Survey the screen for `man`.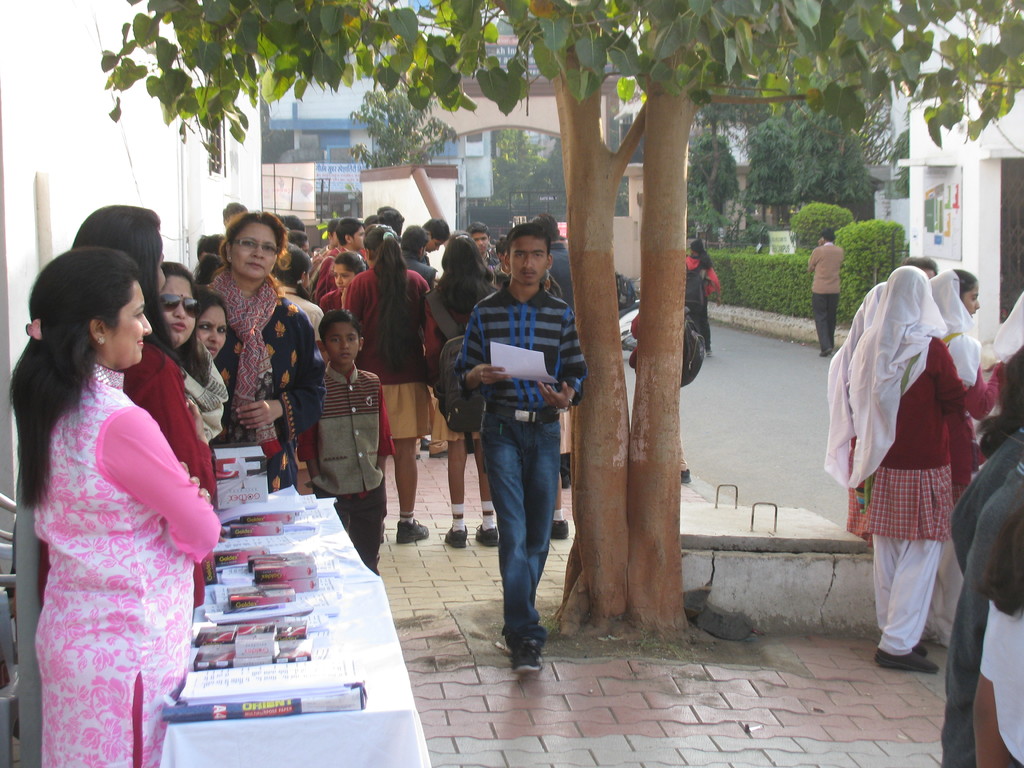
Survey found: crop(454, 221, 588, 675).
